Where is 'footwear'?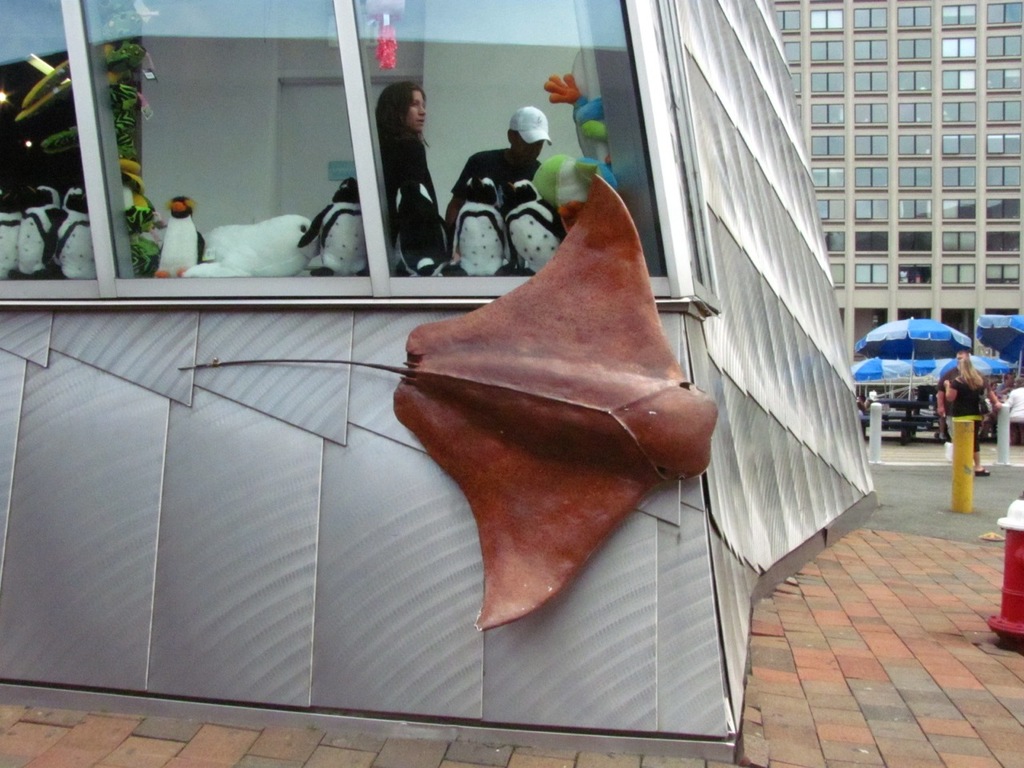
left=934, top=430, right=945, bottom=442.
